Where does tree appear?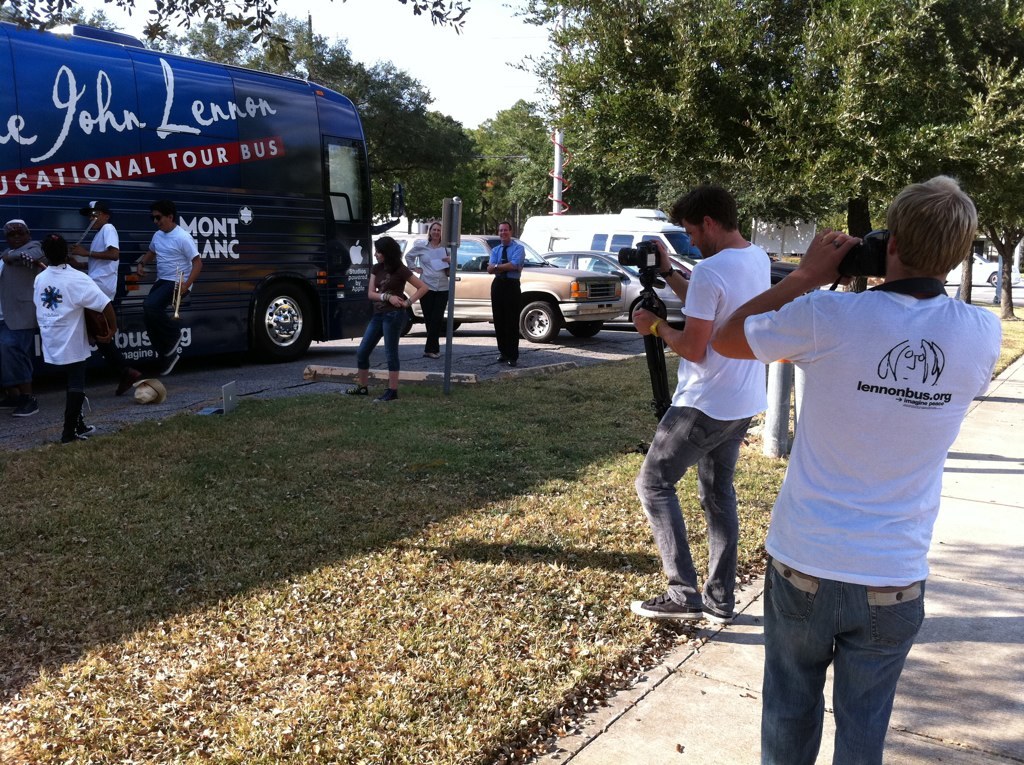
Appears at box(501, 0, 1023, 296).
